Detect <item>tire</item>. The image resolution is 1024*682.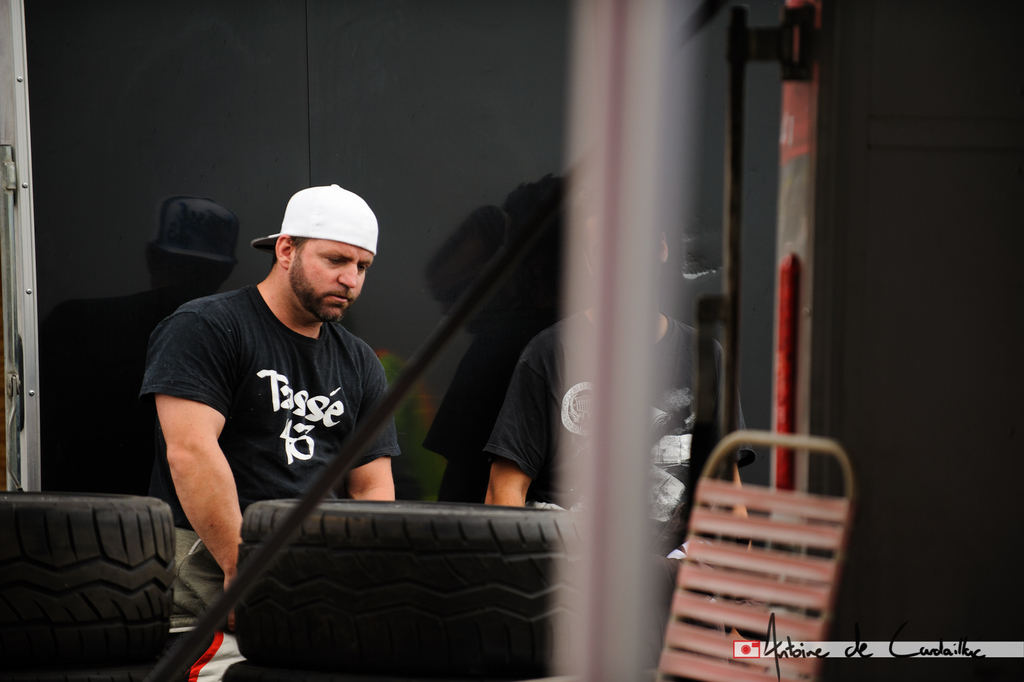
<box>237,499,591,664</box>.
